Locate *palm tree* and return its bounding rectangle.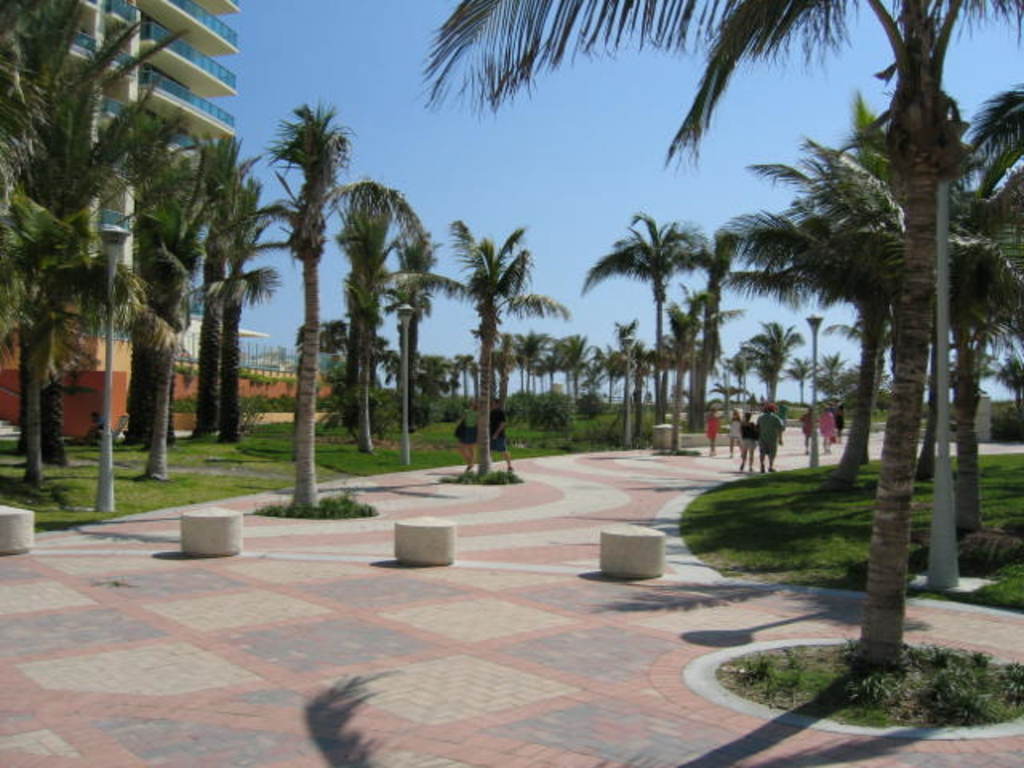
box(382, 221, 432, 421).
